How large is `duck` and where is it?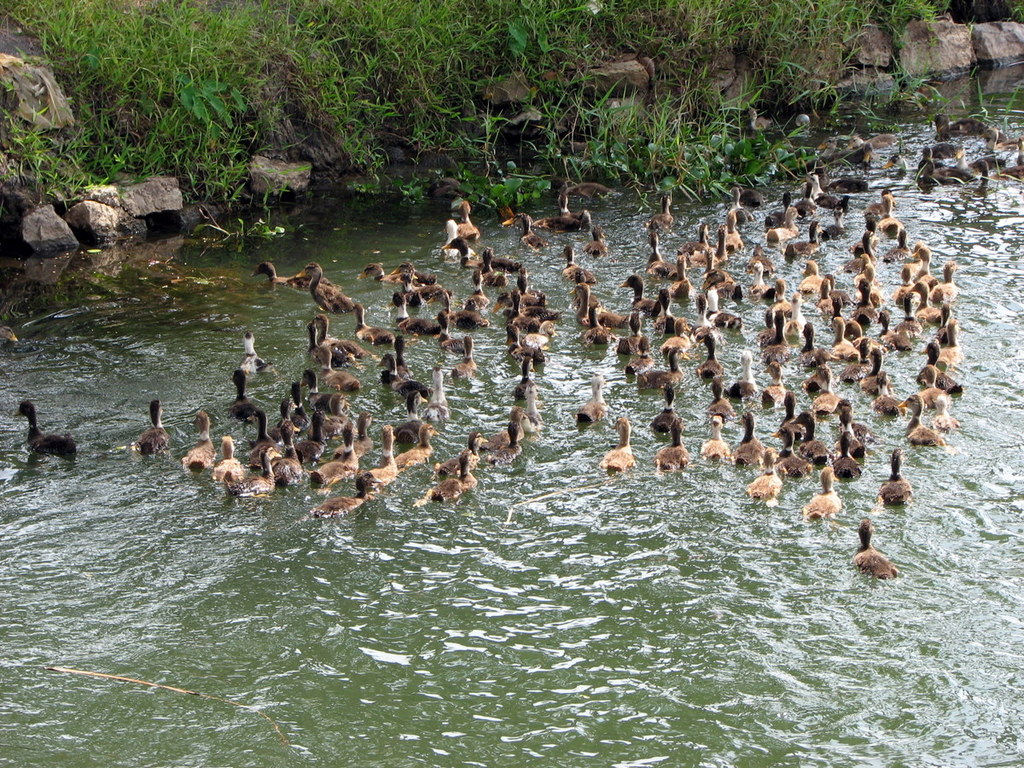
Bounding box: bbox=[380, 352, 404, 395].
